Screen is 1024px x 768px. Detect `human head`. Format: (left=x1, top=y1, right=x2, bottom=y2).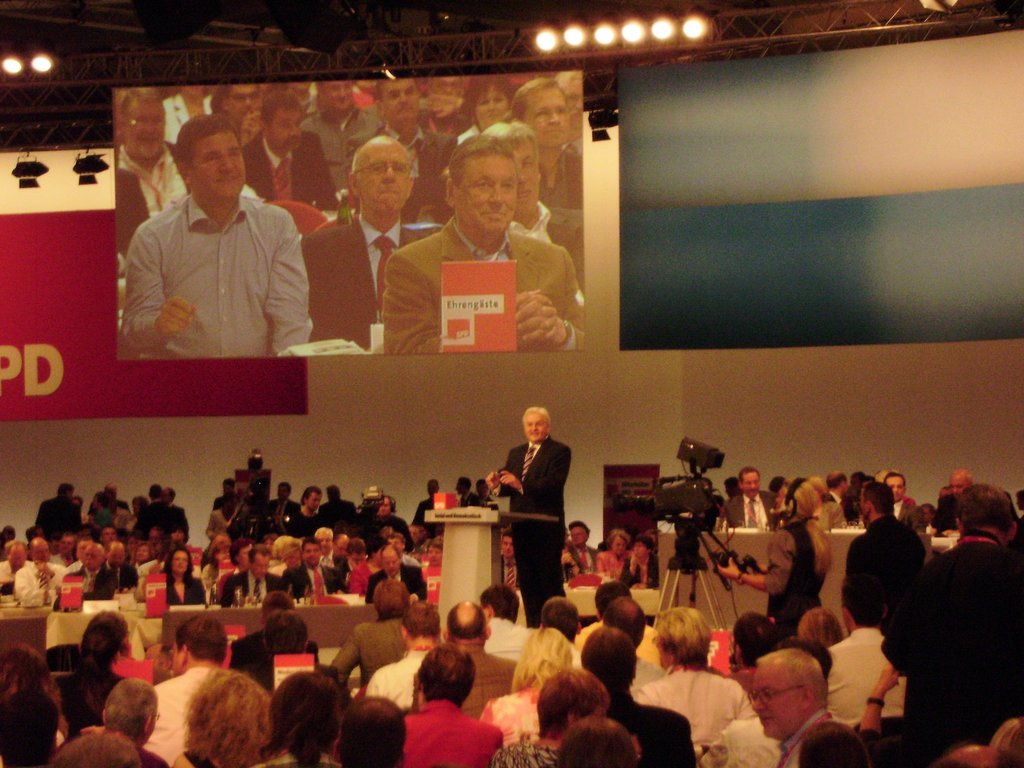
(left=797, top=605, right=843, bottom=645).
